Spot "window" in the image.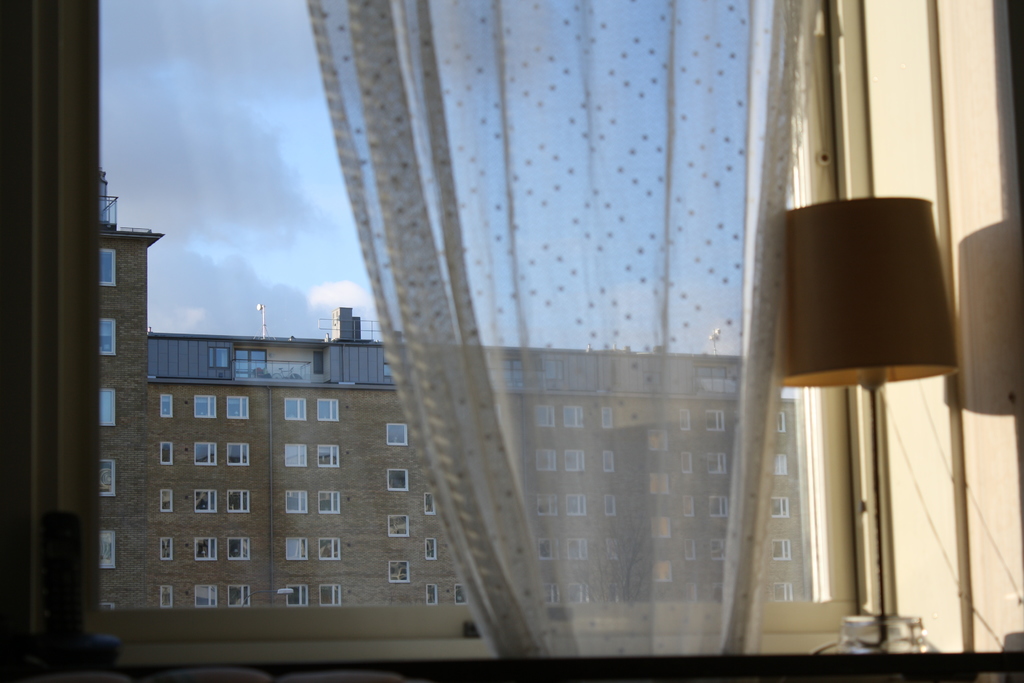
"window" found at select_region(227, 443, 252, 467).
